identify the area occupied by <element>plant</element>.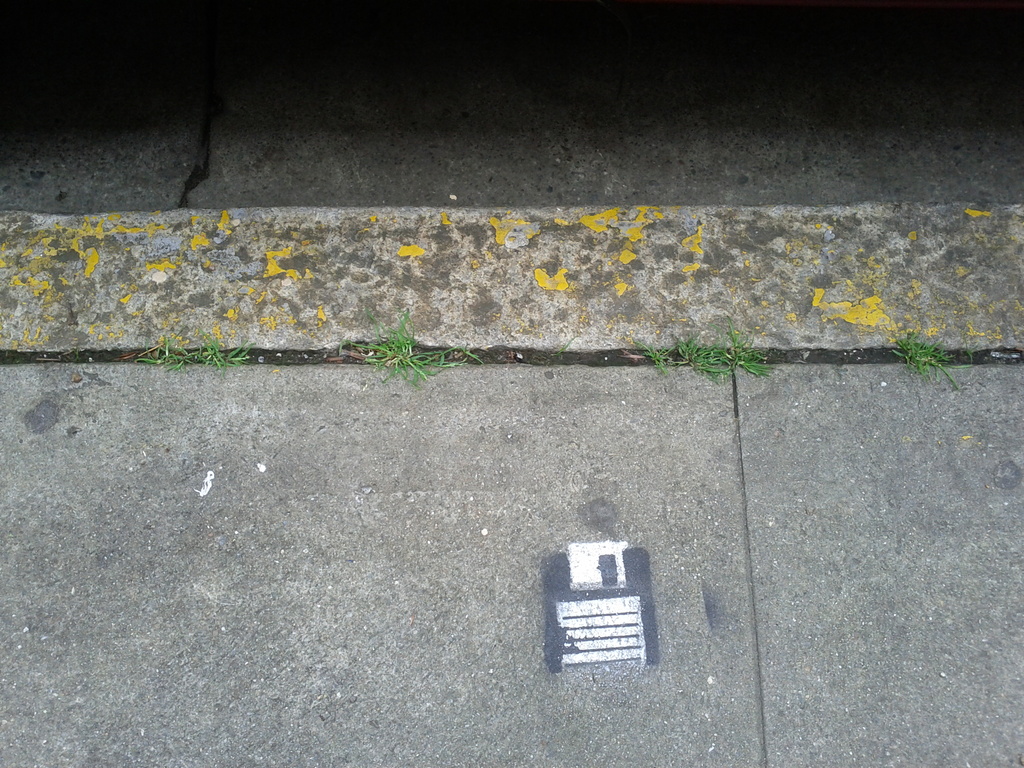
Area: bbox=(627, 321, 781, 372).
